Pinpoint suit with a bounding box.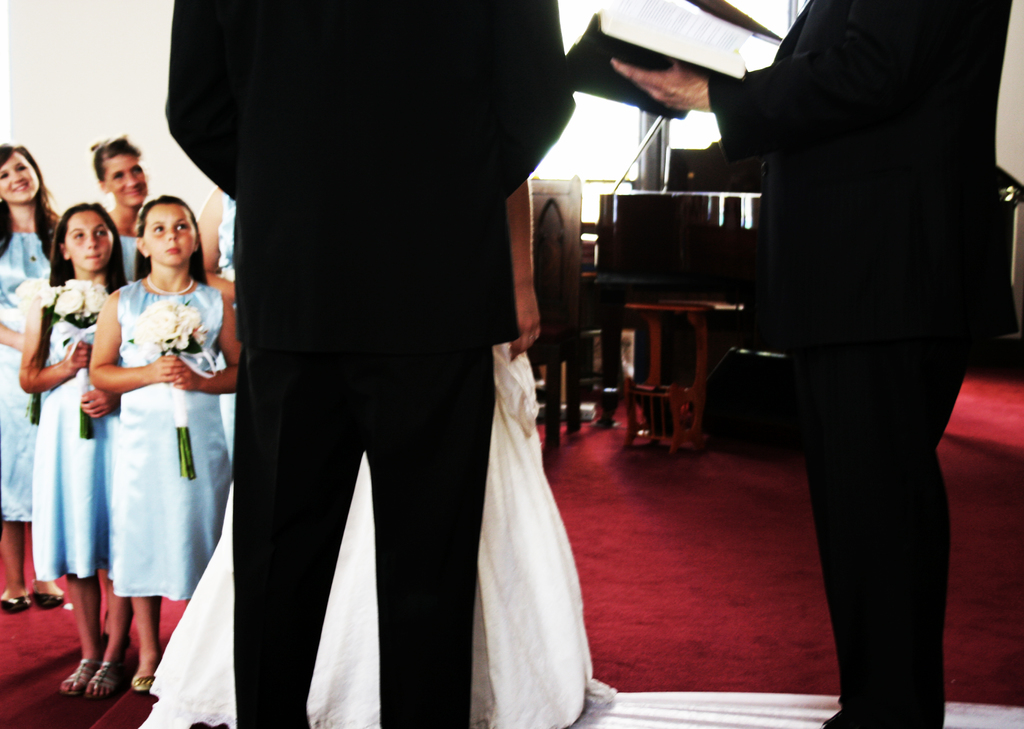
[left=755, top=23, right=994, bottom=708].
